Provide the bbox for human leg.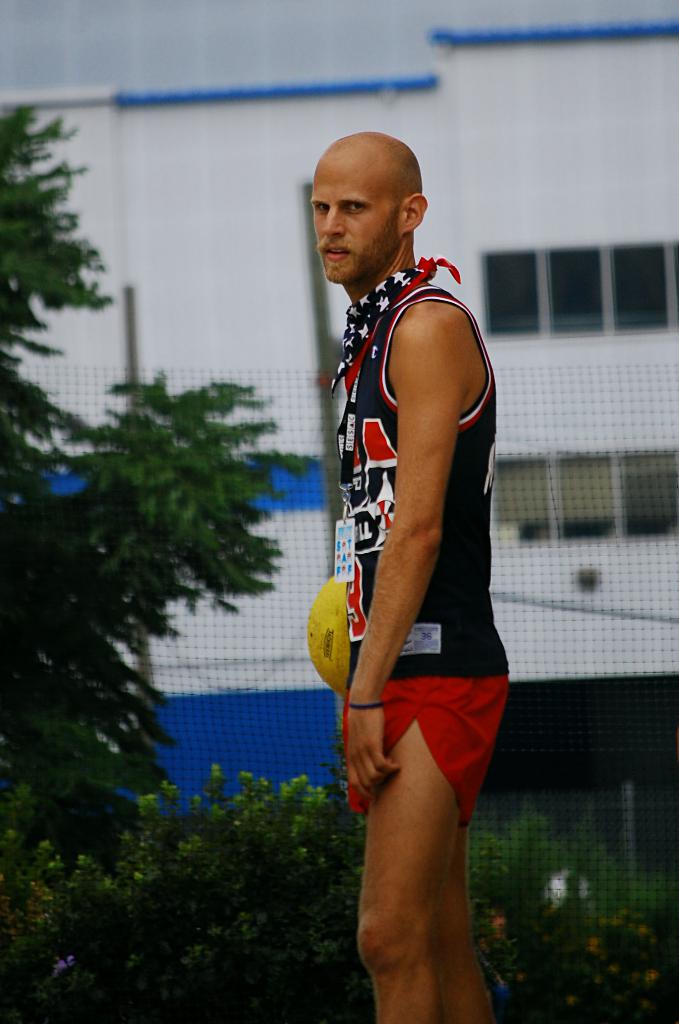
352:692:486:1009.
